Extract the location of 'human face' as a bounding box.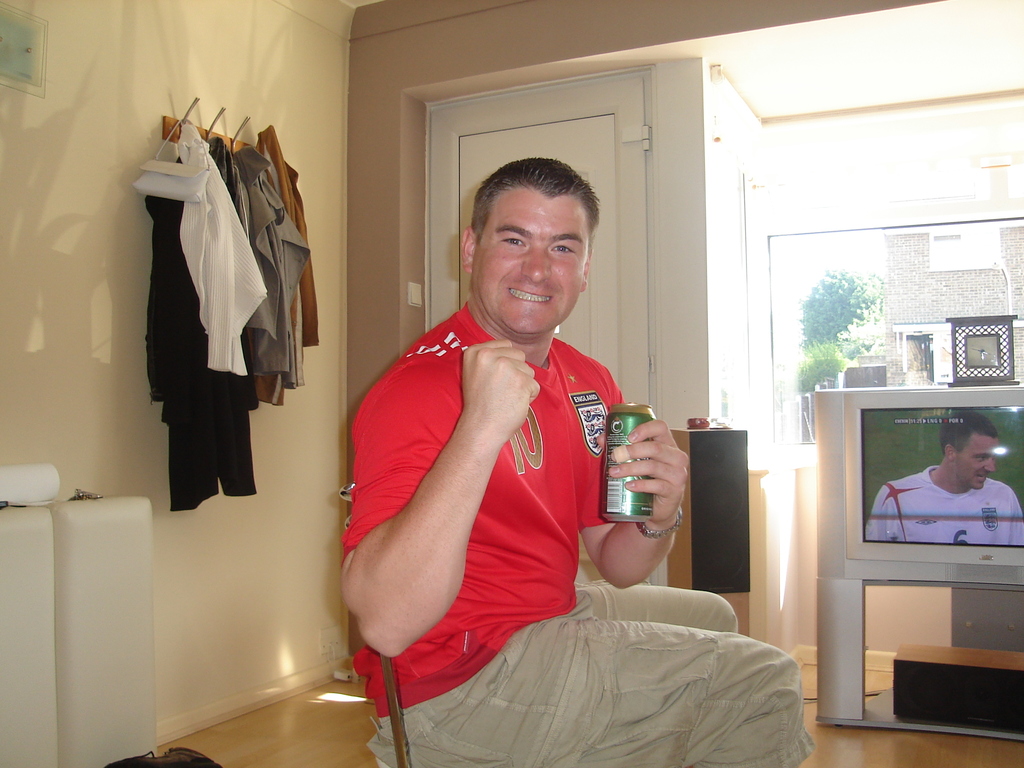
477:190:583:330.
